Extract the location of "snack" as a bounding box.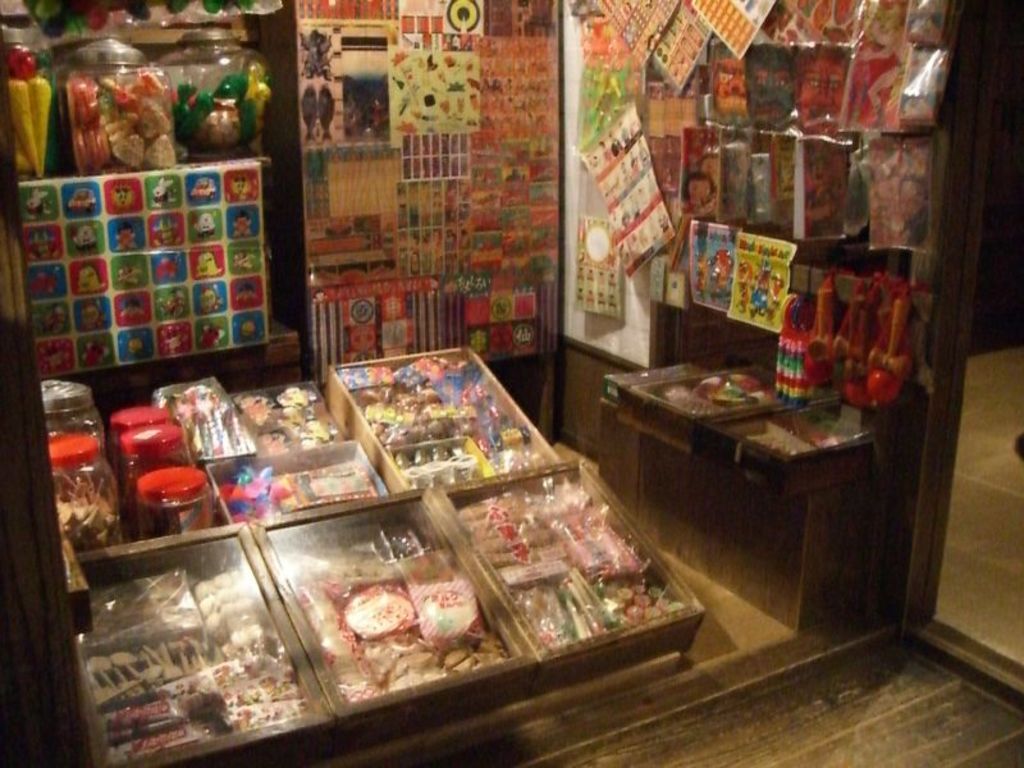
[x1=471, y1=485, x2=637, y2=634].
